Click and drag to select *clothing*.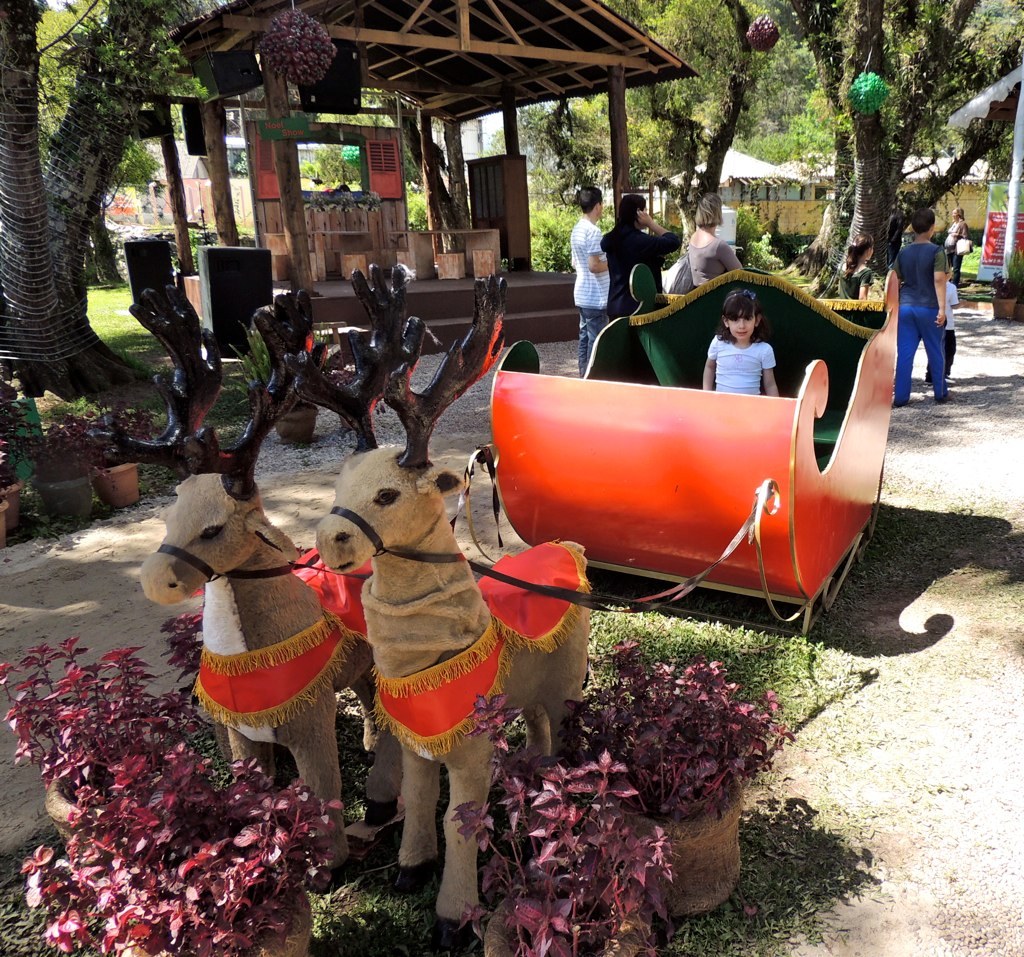
Selection: (602,221,681,334).
